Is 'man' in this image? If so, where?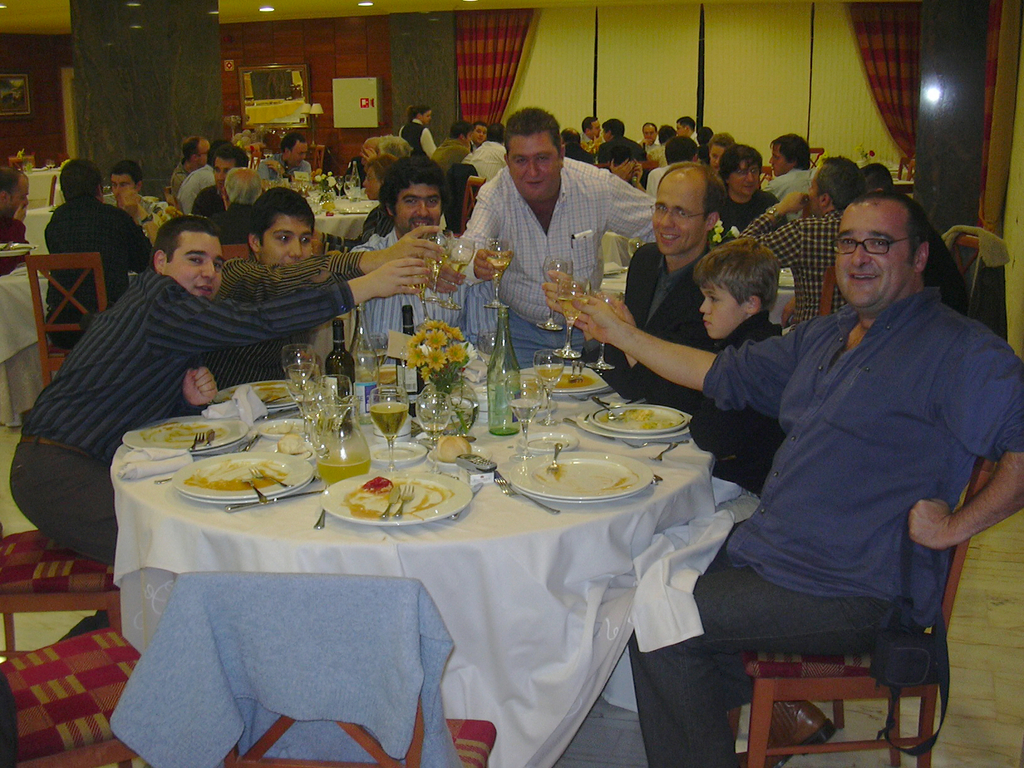
Yes, at crop(468, 123, 488, 152).
